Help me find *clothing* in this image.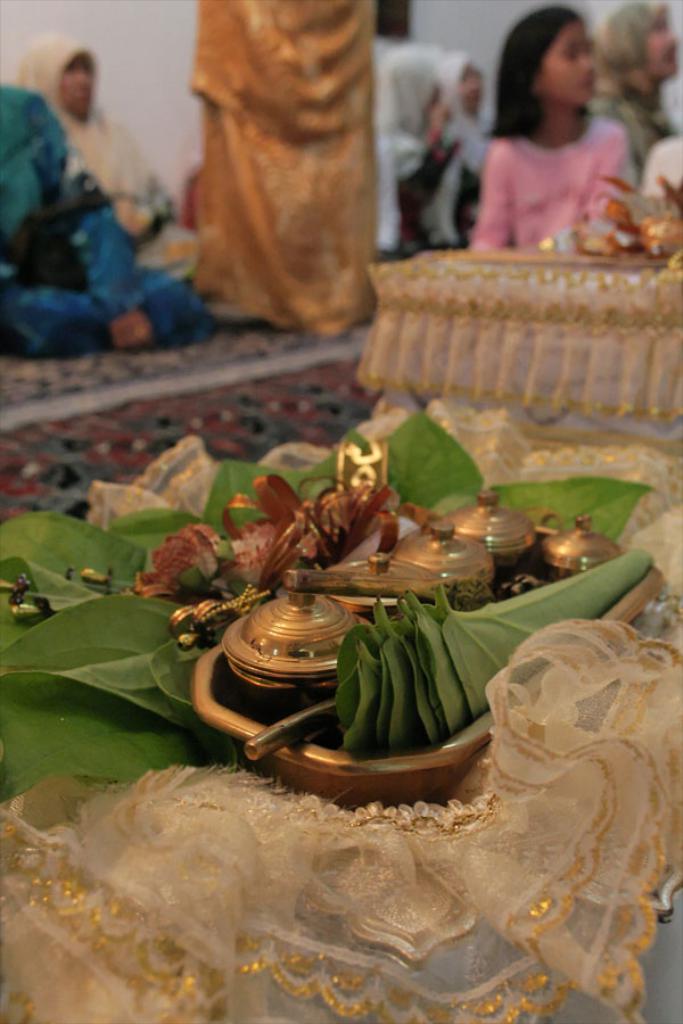
Found it: (left=0, top=81, right=215, bottom=349).
